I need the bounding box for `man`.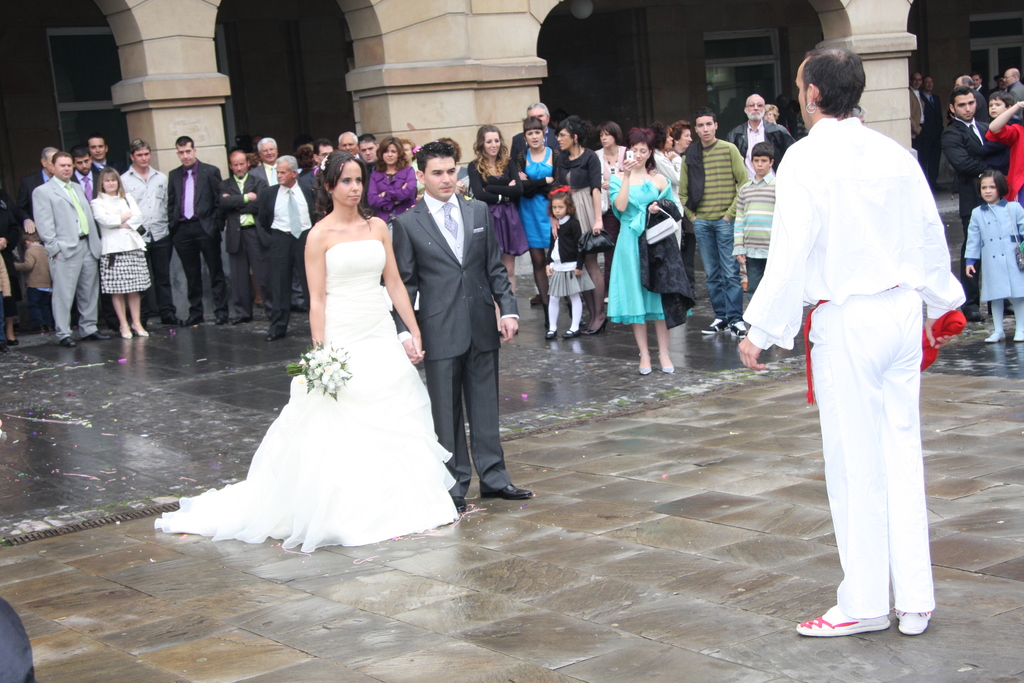
Here it is: x1=33 y1=150 x2=113 y2=350.
